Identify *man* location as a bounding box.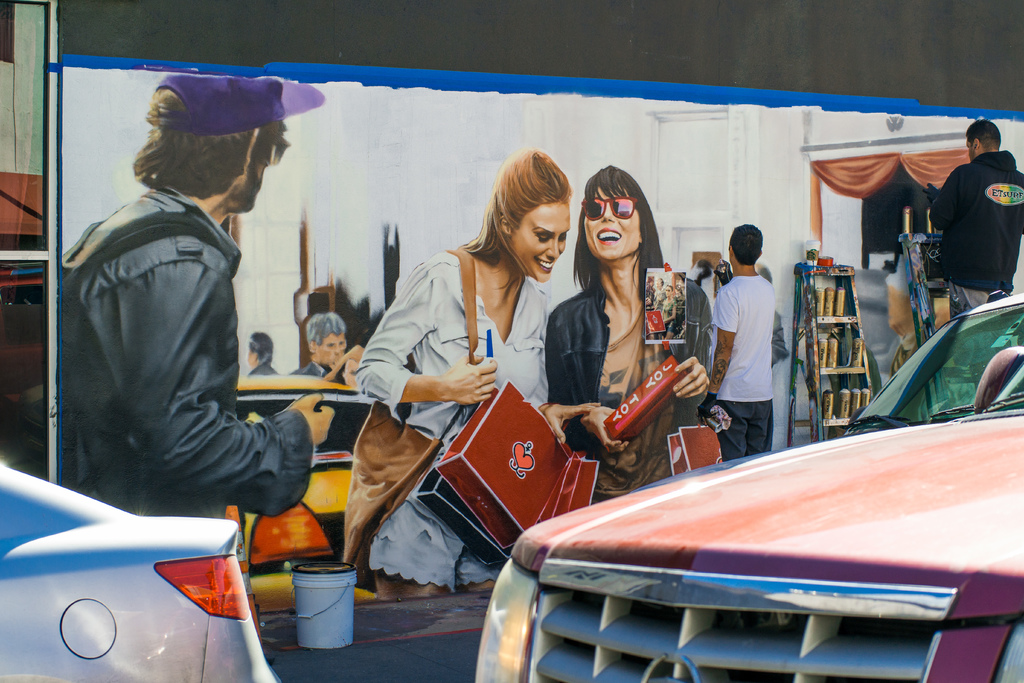
locate(931, 115, 1023, 324).
